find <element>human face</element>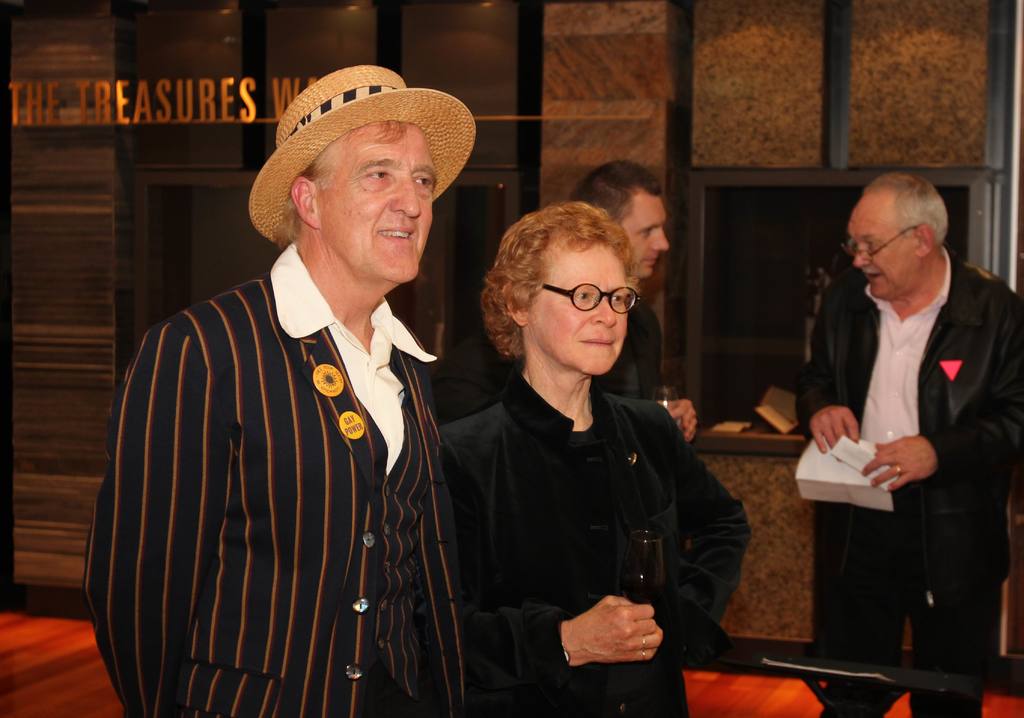
BBox(845, 207, 915, 301)
